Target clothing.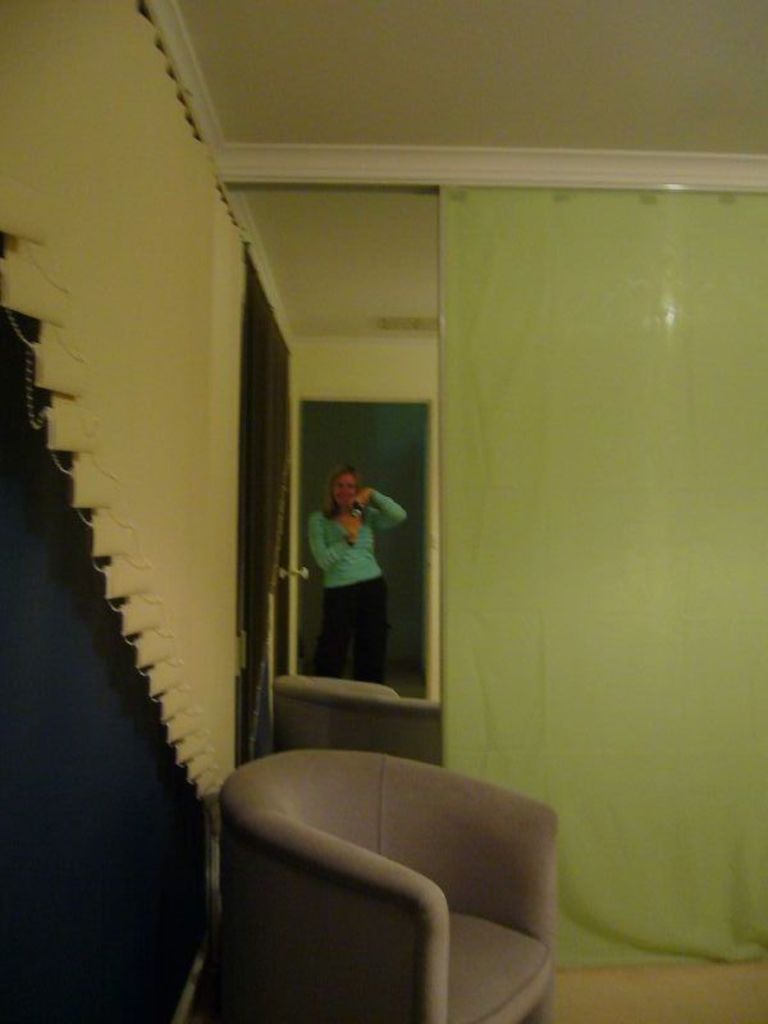
Target region: (305, 456, 411, 696).
